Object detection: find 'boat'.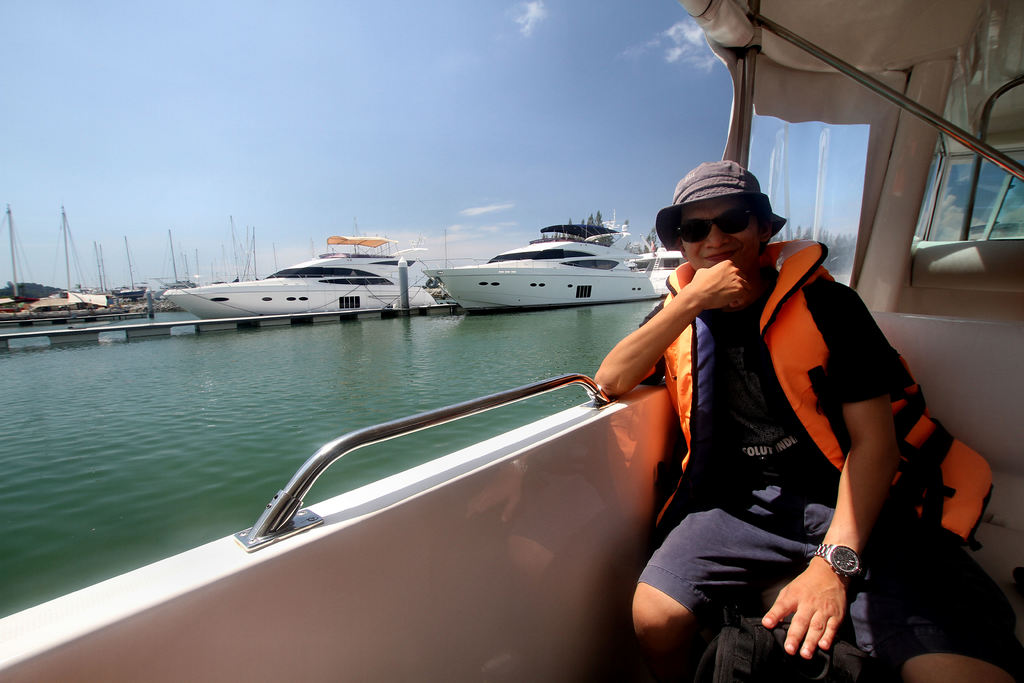
408, 206, 710, 308.
